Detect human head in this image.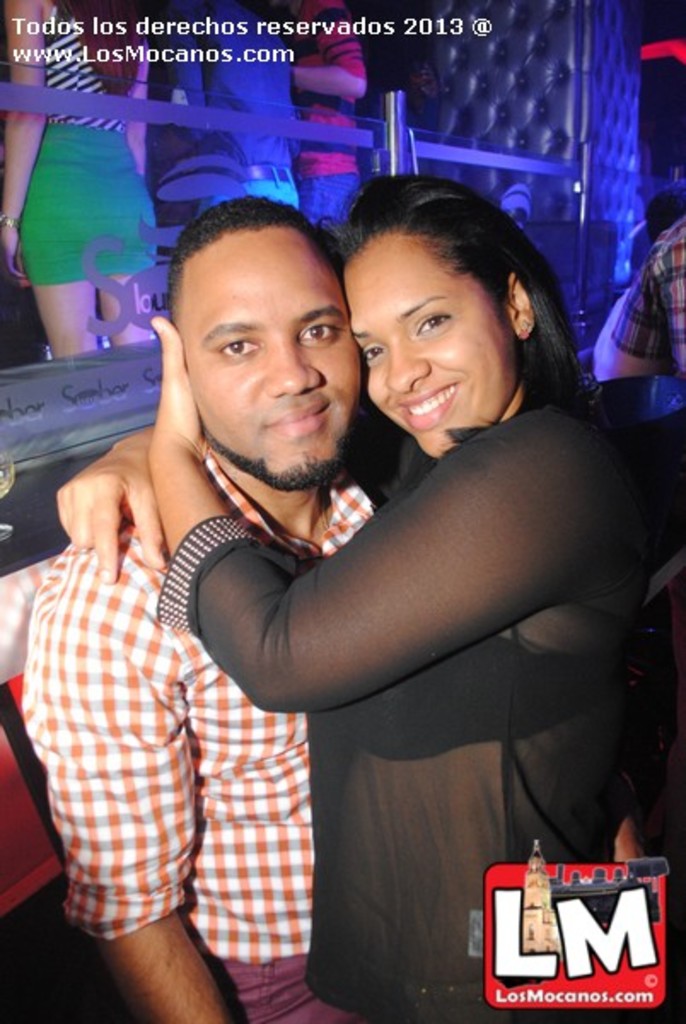
Detection: 155:188:367:445.
